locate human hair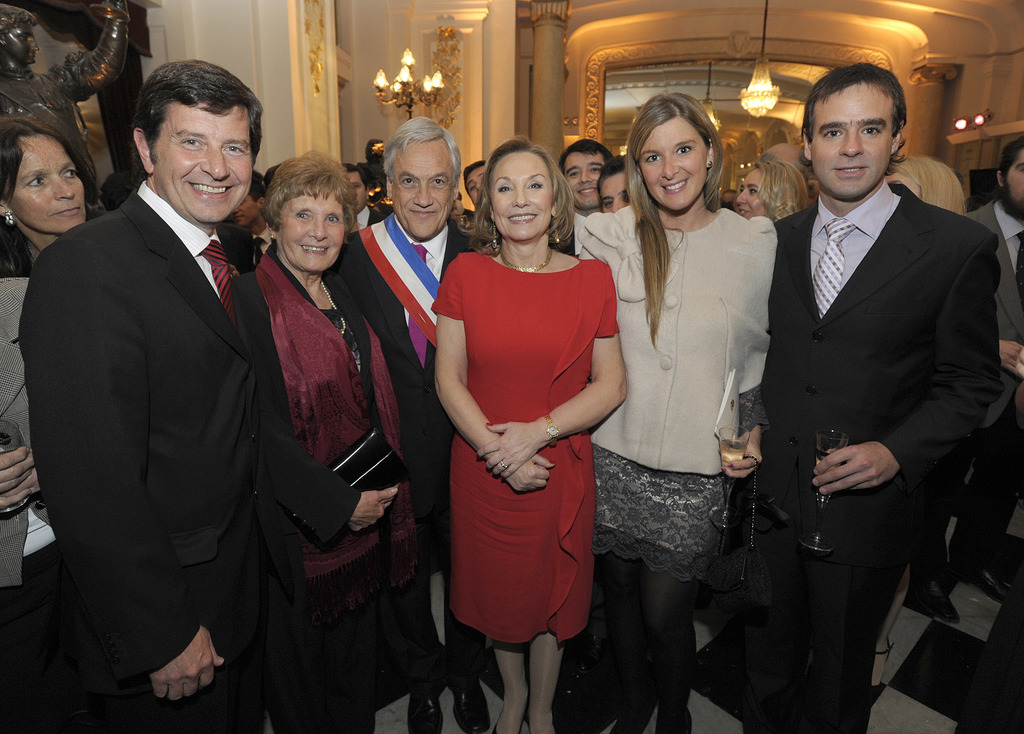
(893,154,968,217)
